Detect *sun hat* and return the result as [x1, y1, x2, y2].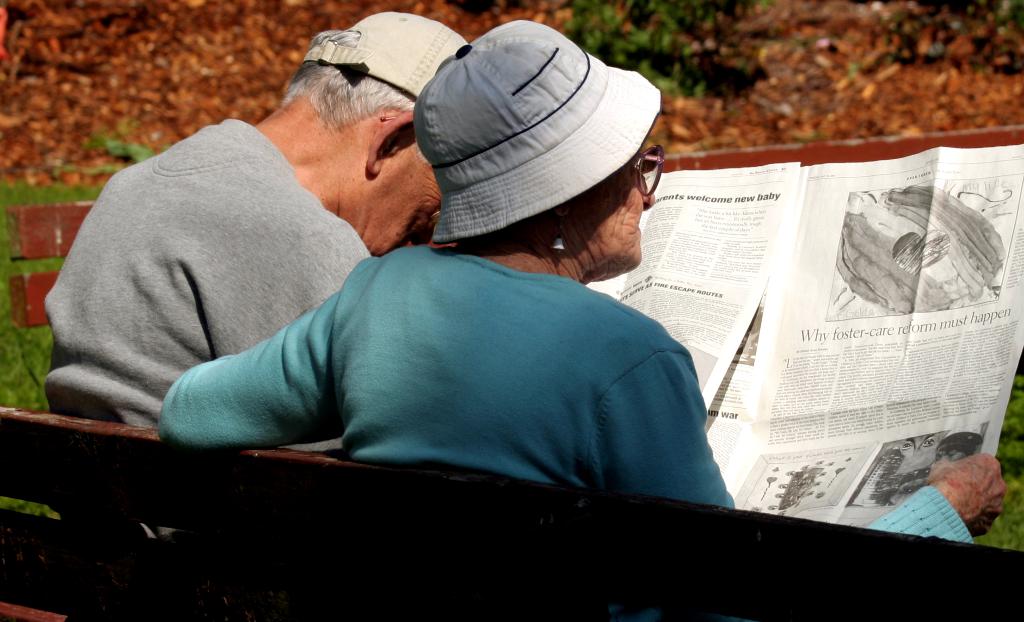
[298, 9, 476, 104].
